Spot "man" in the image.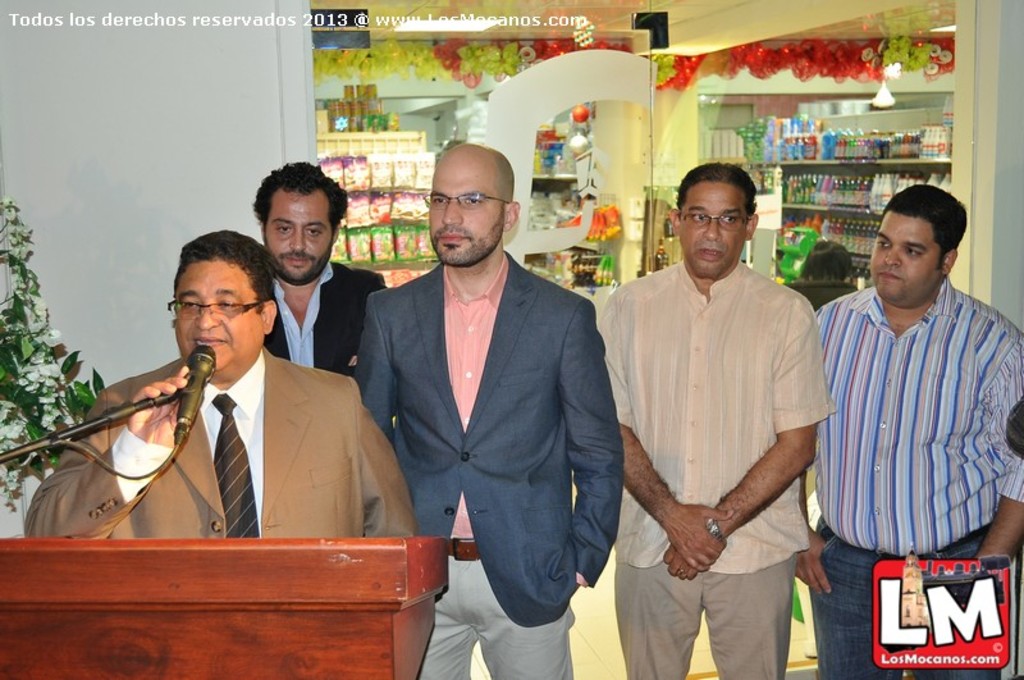
"man" found at BBox(791, 184, 1023, 679).
